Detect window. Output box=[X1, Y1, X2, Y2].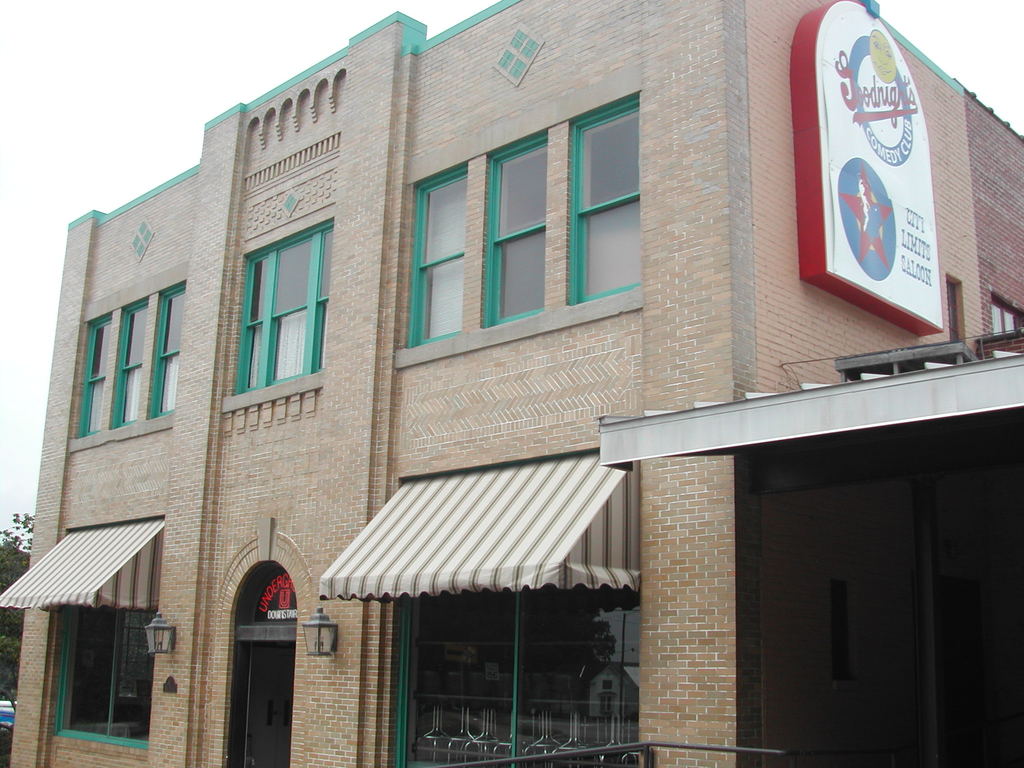
box=[74, 311, 115, 433].
